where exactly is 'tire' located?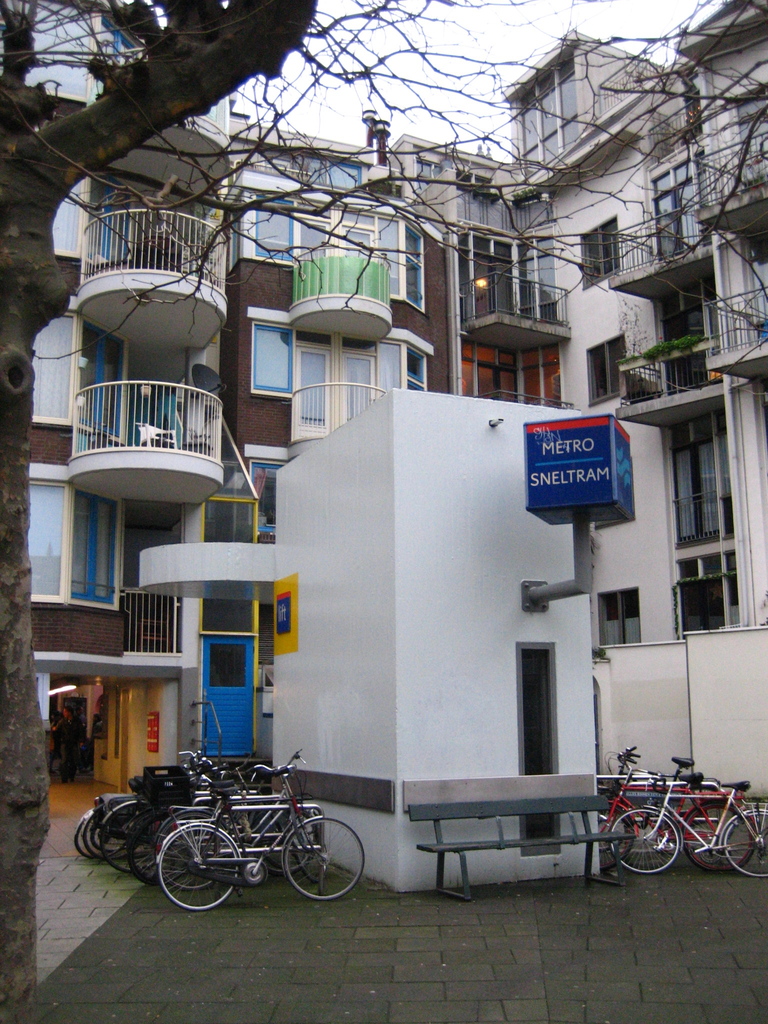
Its bounding box is rect(157, 825, 241, 913).
